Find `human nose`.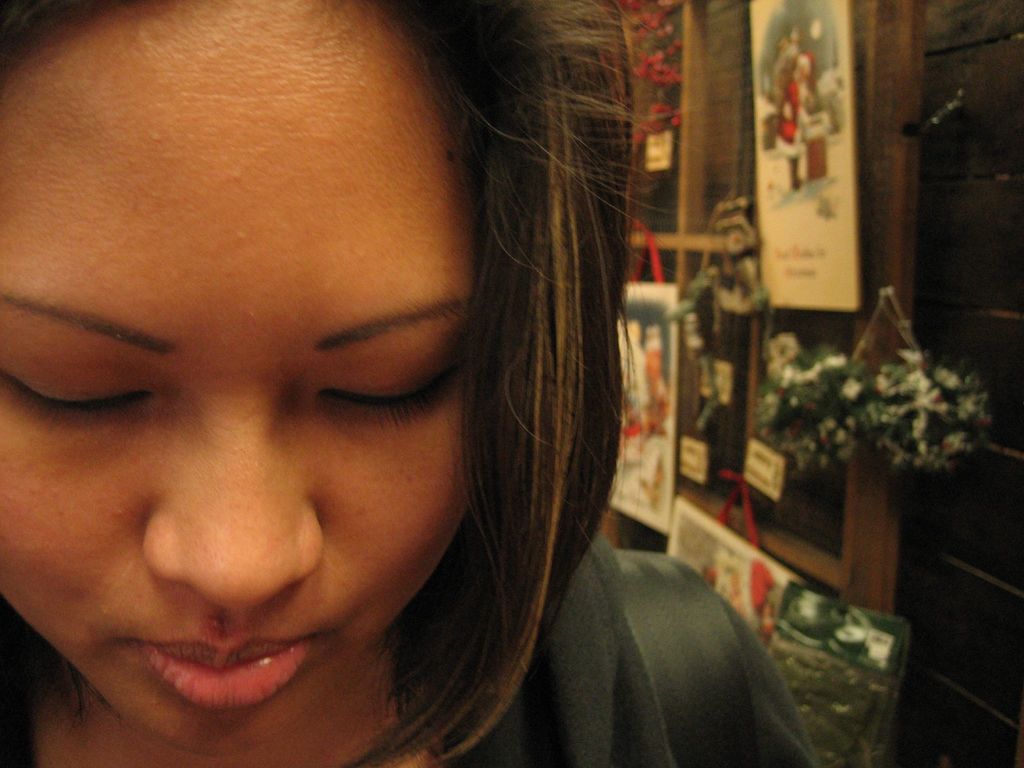
[140,426,328,611].
